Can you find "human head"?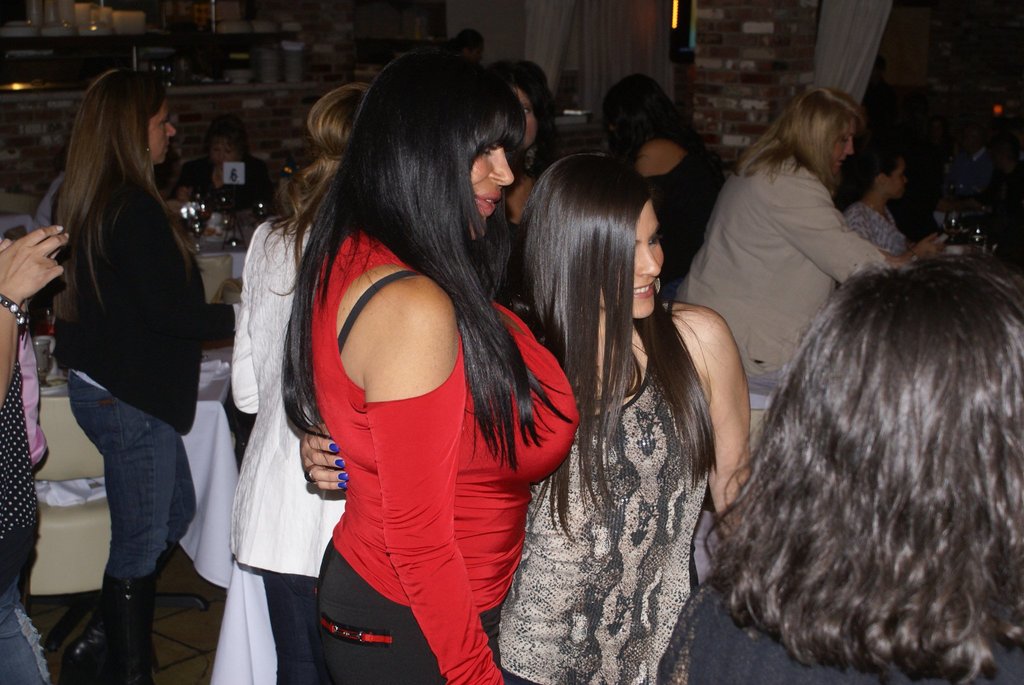
Yes, bounding box: Rect(602, 76, 680, 152).
